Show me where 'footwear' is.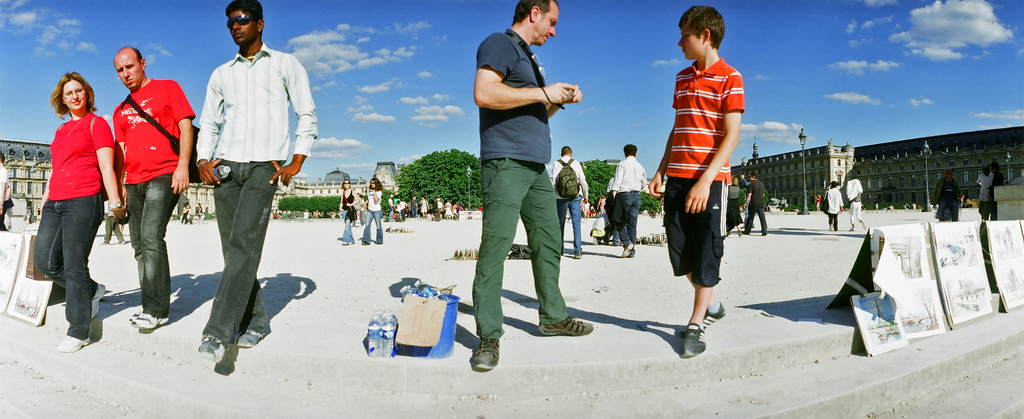
'footwear' is at region(238, 330, 264, 346).
